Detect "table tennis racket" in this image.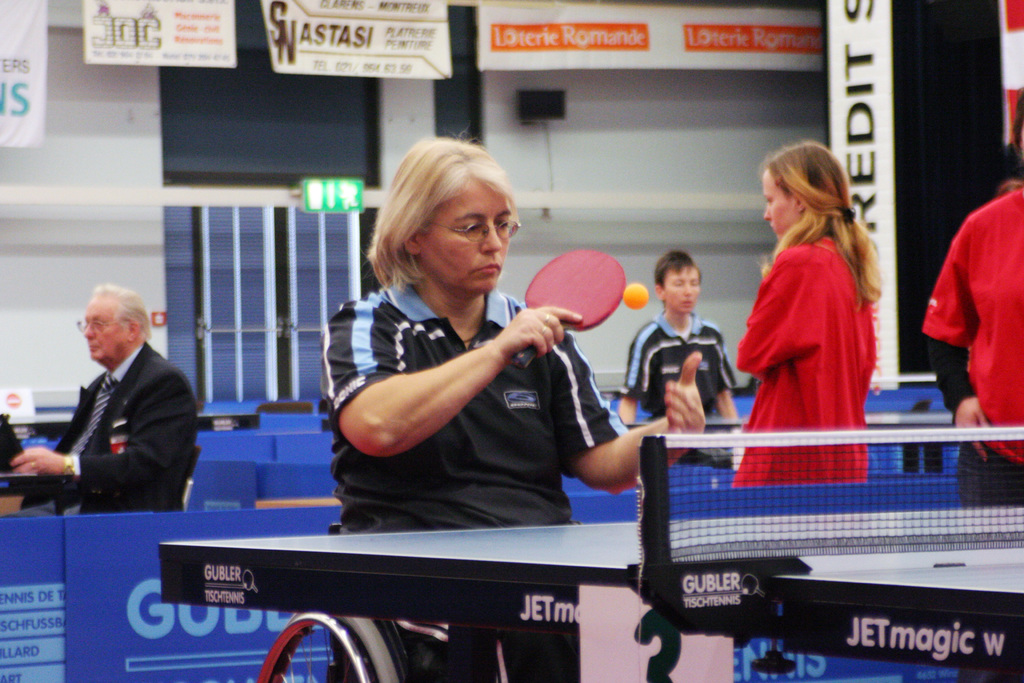
Detection: 510, 248, 627, 372.
